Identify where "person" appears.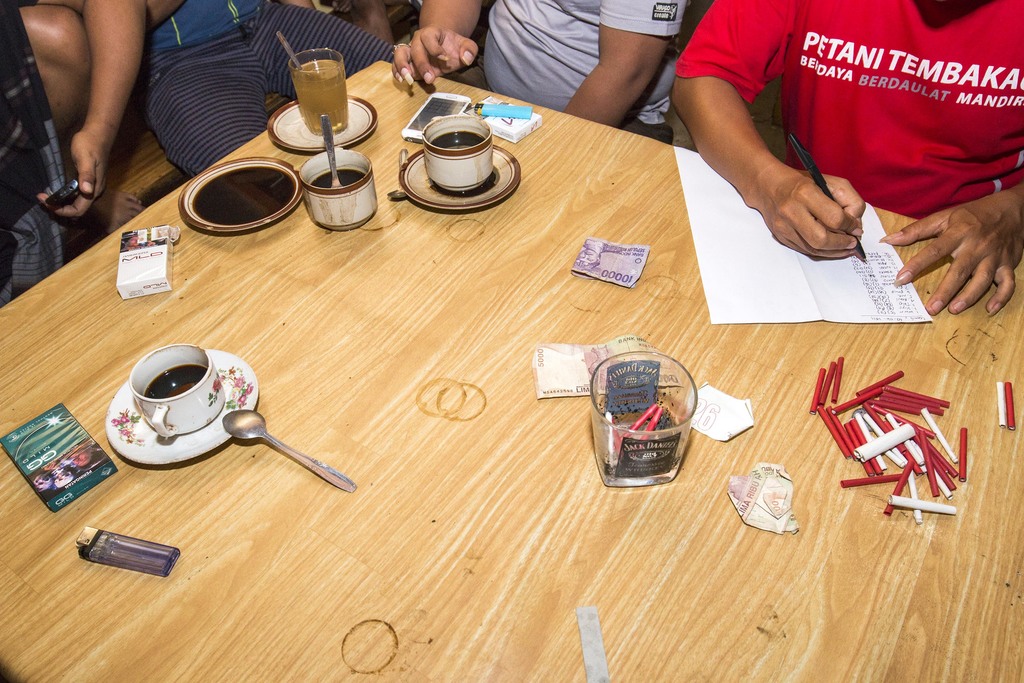
Appears at pyautogui.locateOnScreen(140, 0, 394, 178).
